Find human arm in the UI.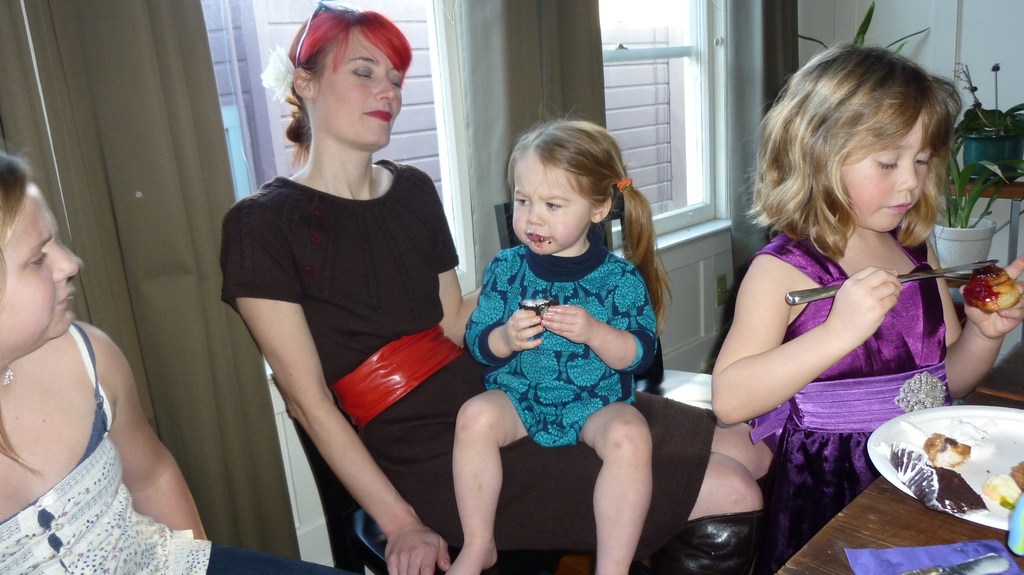
UI element at [415,139,490,342].
